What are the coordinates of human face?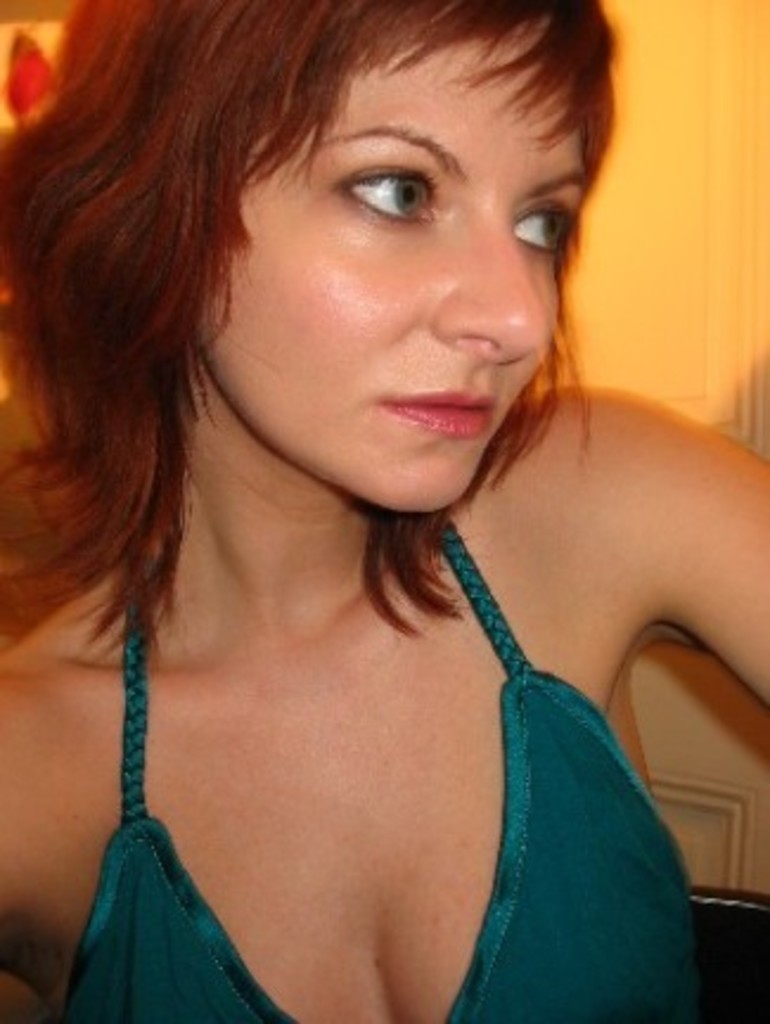
select_region(194, 14, 597, 521).
